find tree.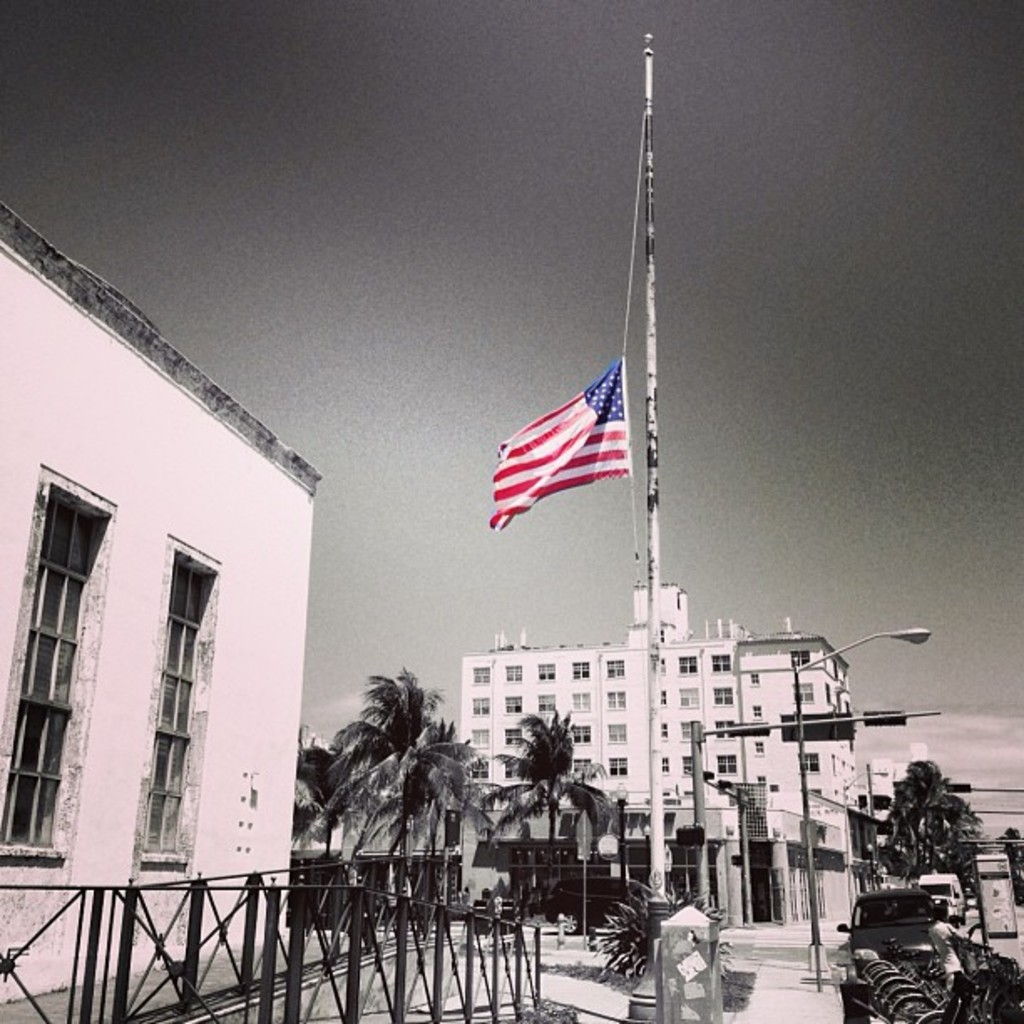
(283,740,350,872).
